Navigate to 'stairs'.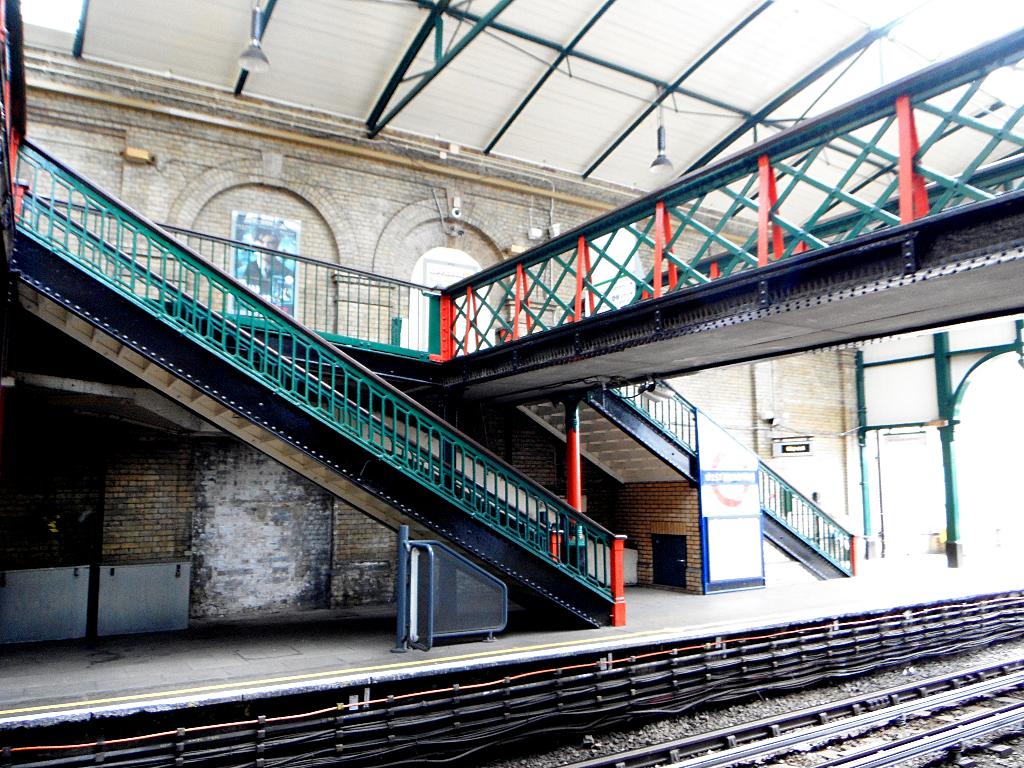
Navigation target: [left=592, top=385, right=852, bottom=582].
